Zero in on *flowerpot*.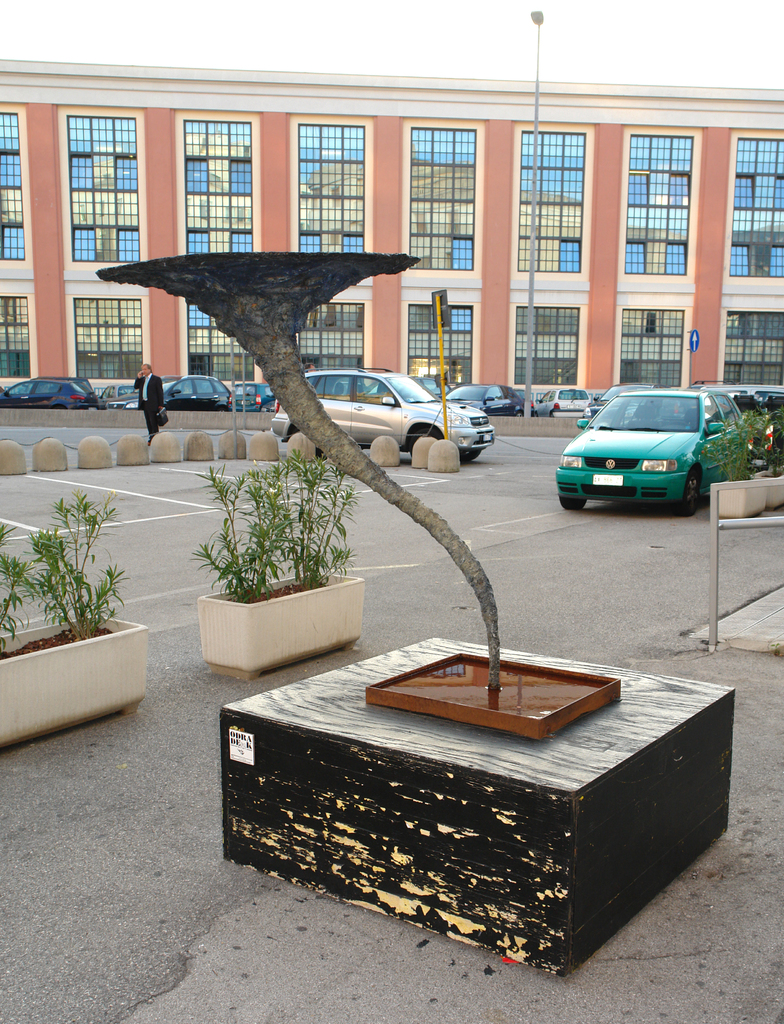
Zeroed in: left=713, top=475, right=771, bottom=522.
